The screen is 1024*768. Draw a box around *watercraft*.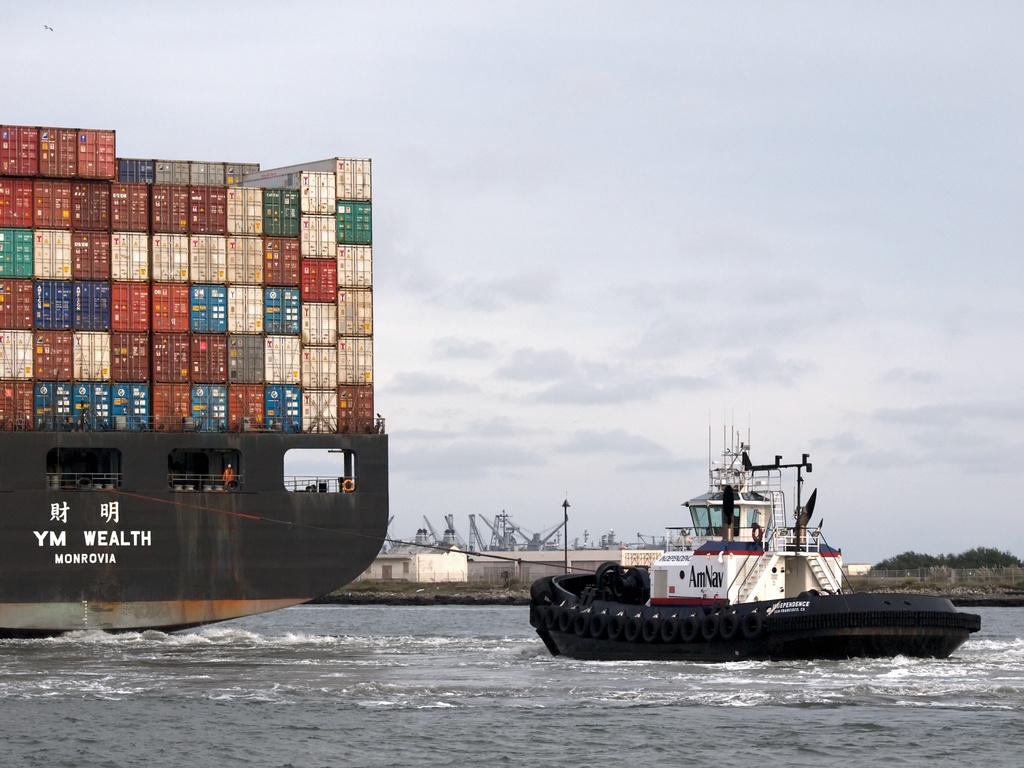
{"left": 536, "top": 426, "right": 965, "bottom": 659}.
